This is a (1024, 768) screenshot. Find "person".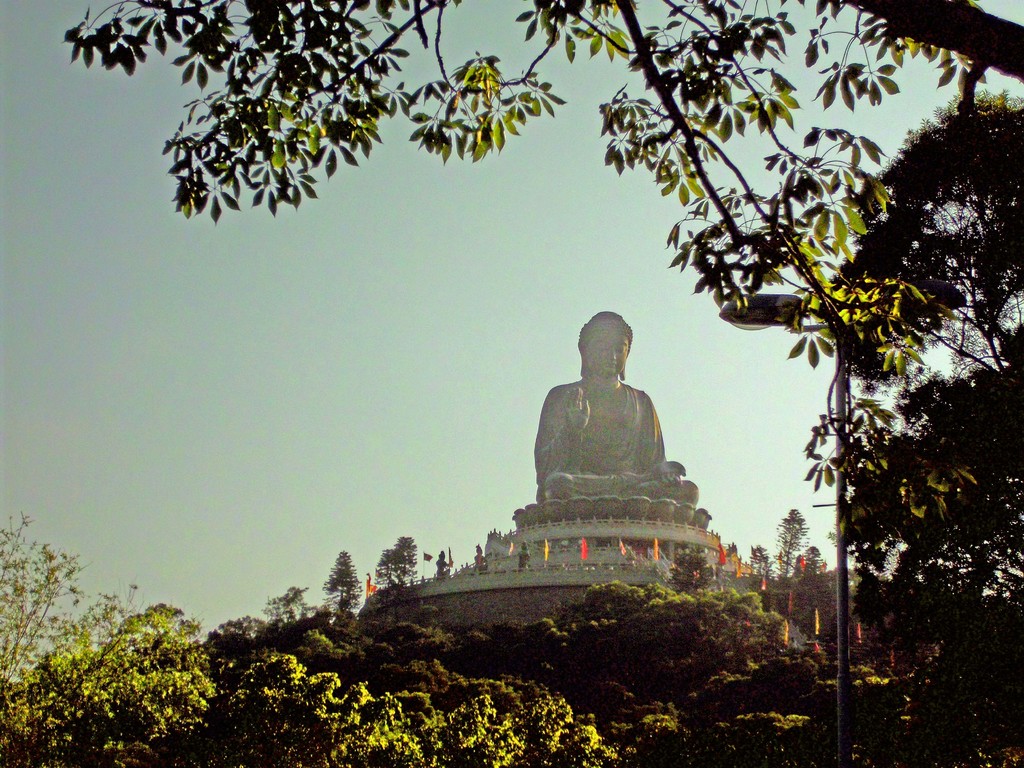
Bounding box: crop(435, 551, 451, 576).
